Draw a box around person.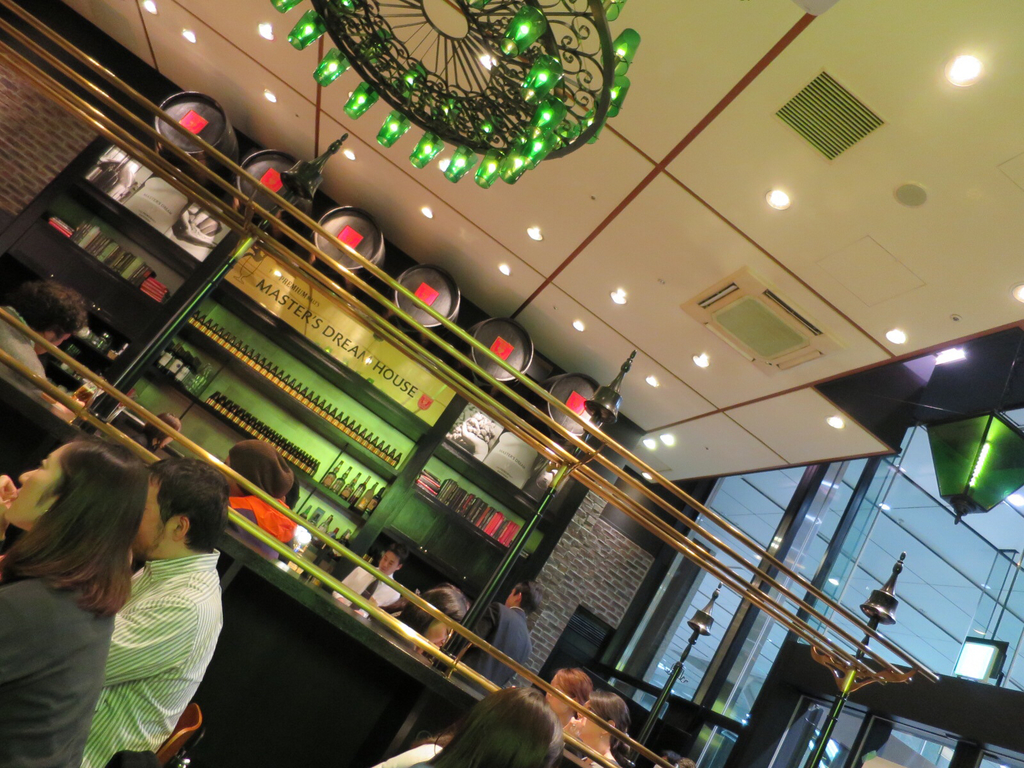
select_region(556, 688, 625, 762).
